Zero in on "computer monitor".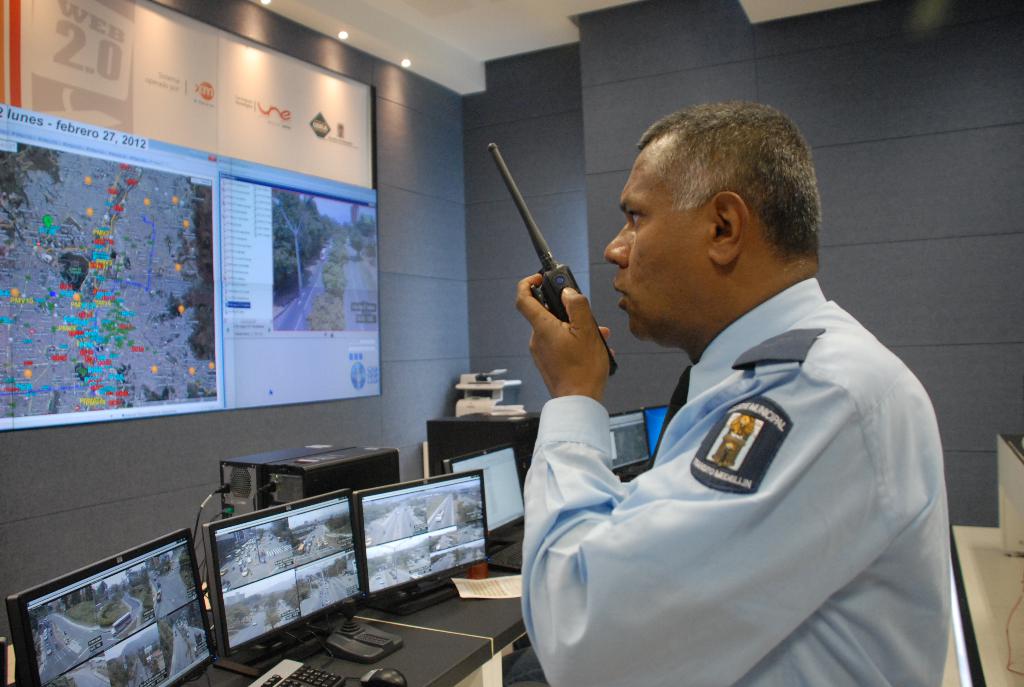
Zeroed in: (349,464,483,609).
